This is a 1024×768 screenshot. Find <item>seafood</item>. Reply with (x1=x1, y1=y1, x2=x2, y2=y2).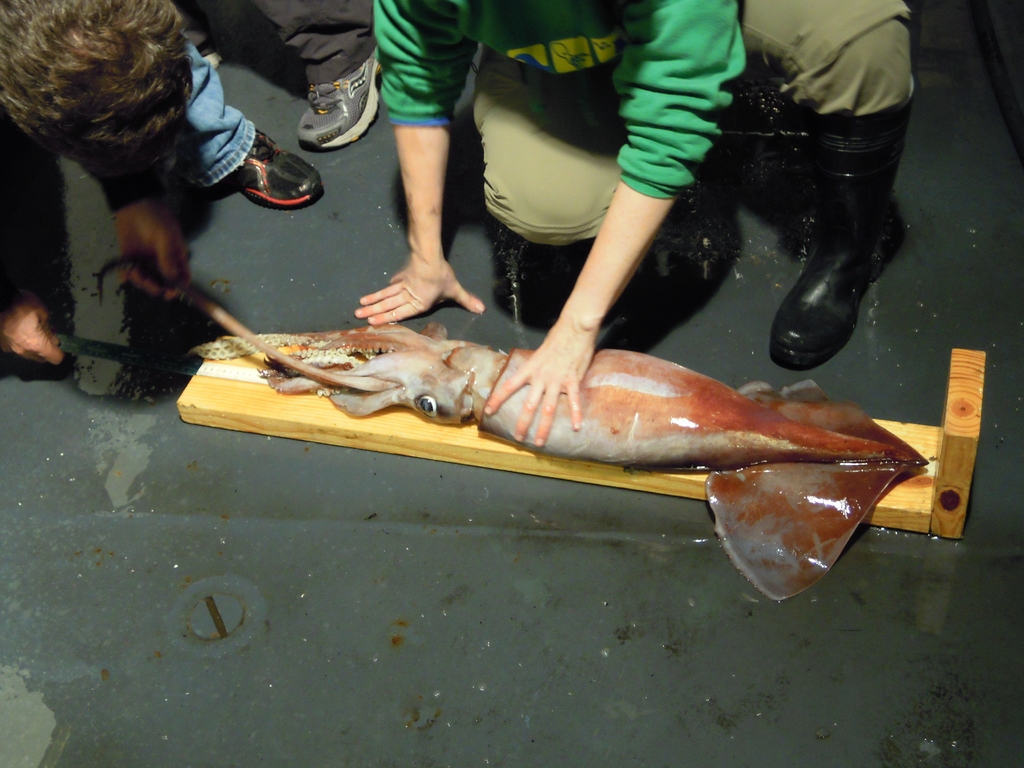
(x1=264, y1=324, x2=930, y2=604).
